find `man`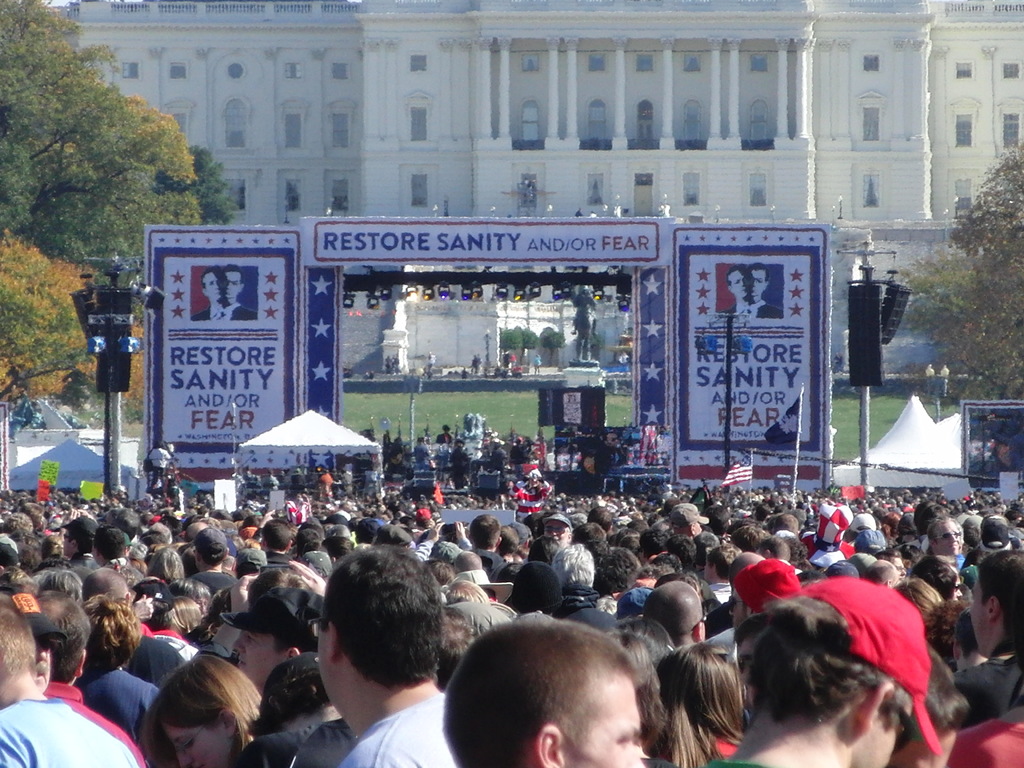
435/423/452/444
